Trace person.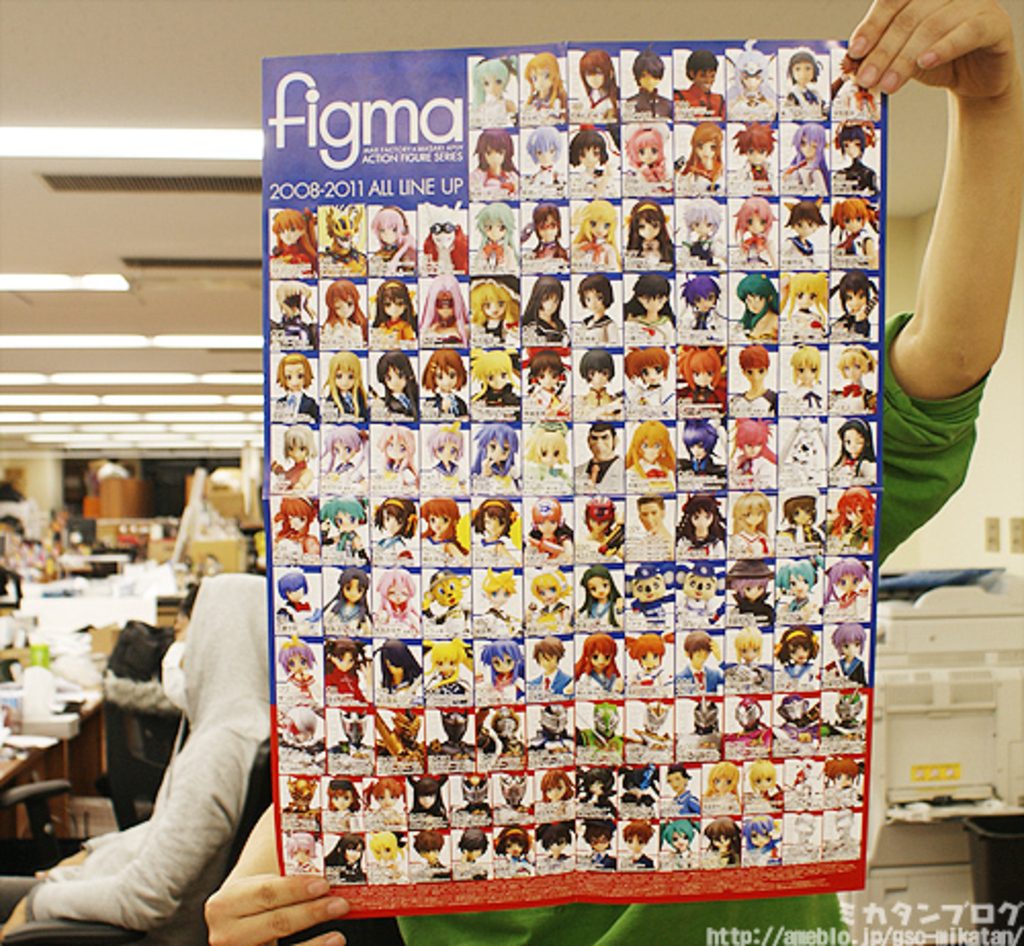
Traced to [left=498, top=821, right=532, bottom=870].
